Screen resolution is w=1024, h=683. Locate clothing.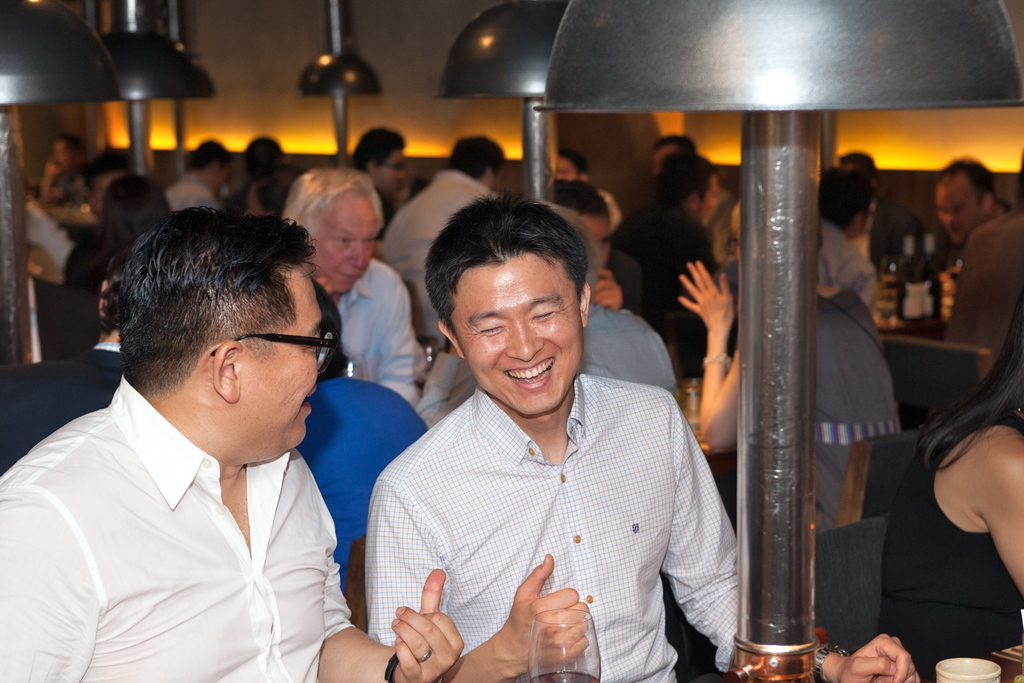
region(879, 416, 1023, 677).
